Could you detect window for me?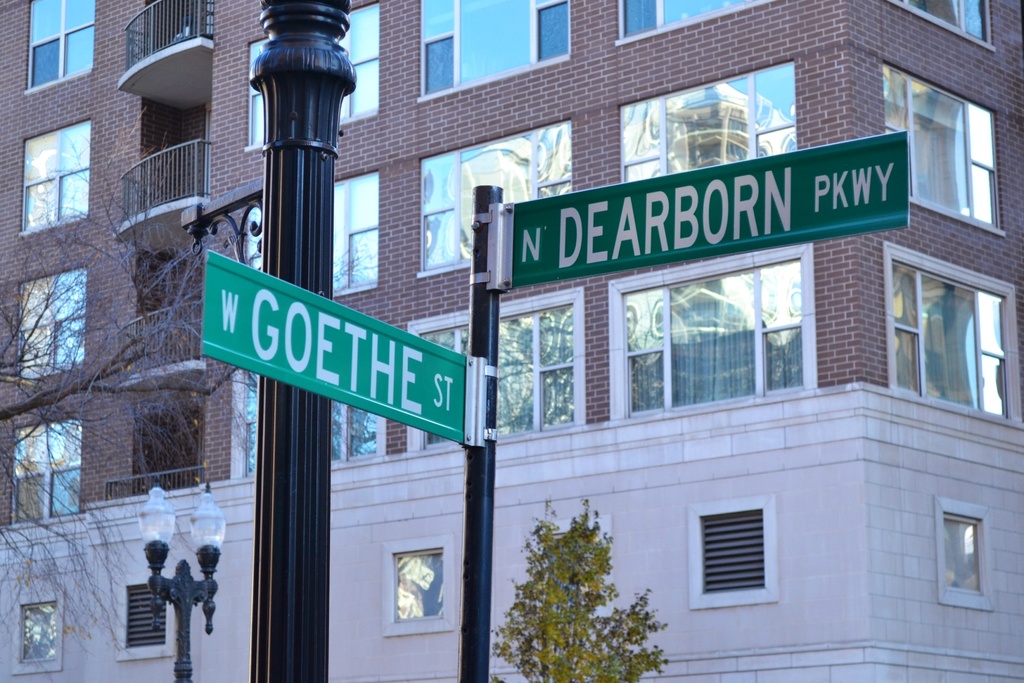
Detection result: (883, 0, 1002, 47).
